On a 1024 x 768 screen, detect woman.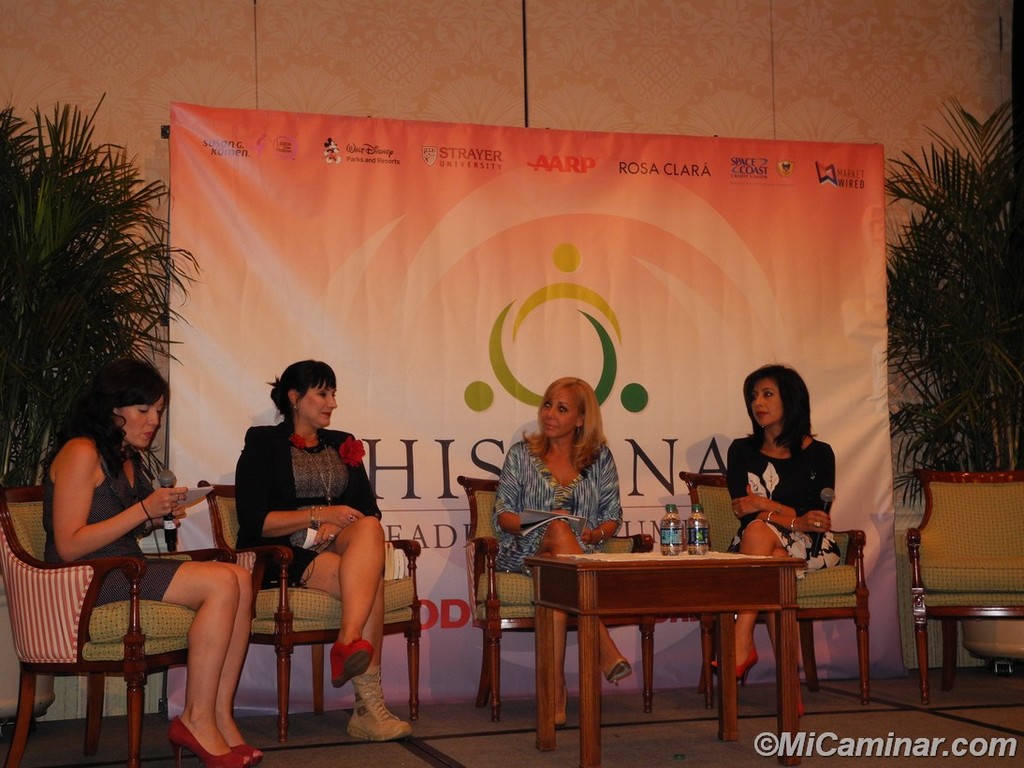
crop(487, 370, 633, 732).
